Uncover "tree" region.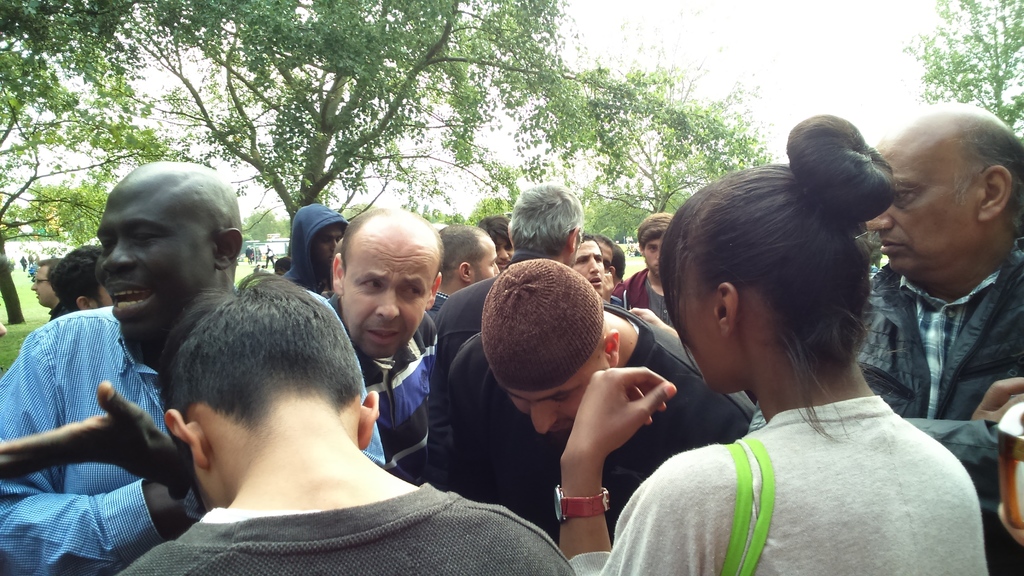
Uncovered: (x1=571, y1=4, x2=761, y2=244).
